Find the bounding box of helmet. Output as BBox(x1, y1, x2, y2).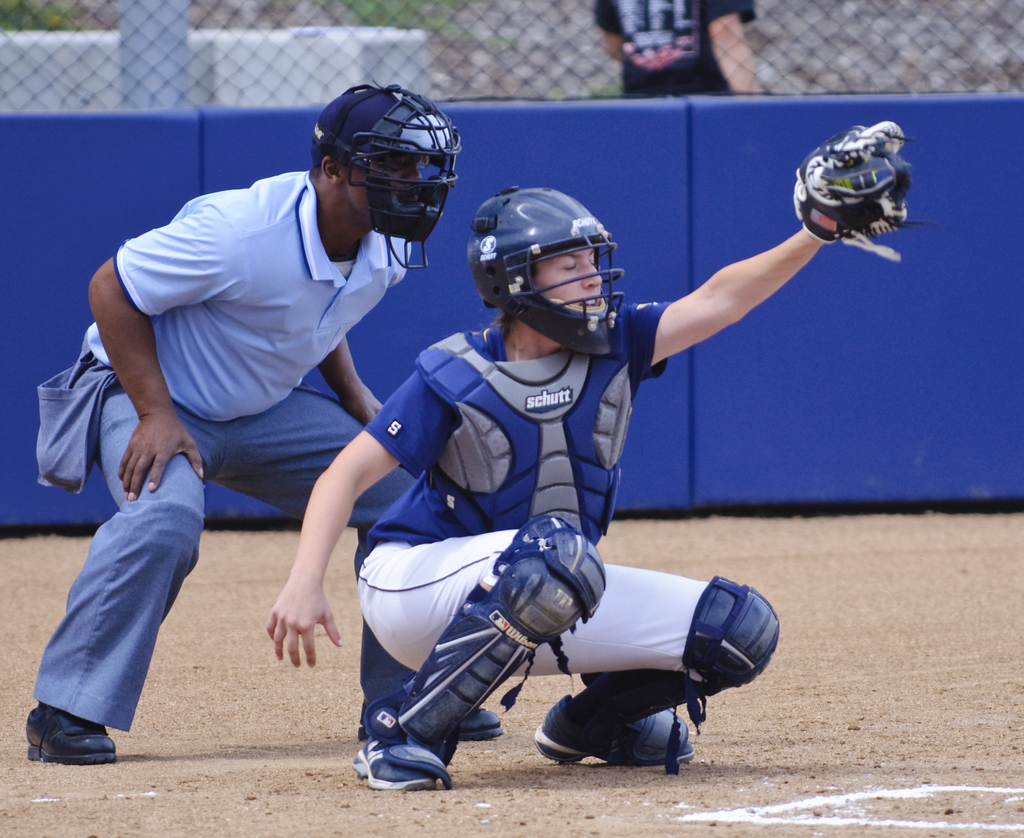
BBox(319, 74, 462, 269).
